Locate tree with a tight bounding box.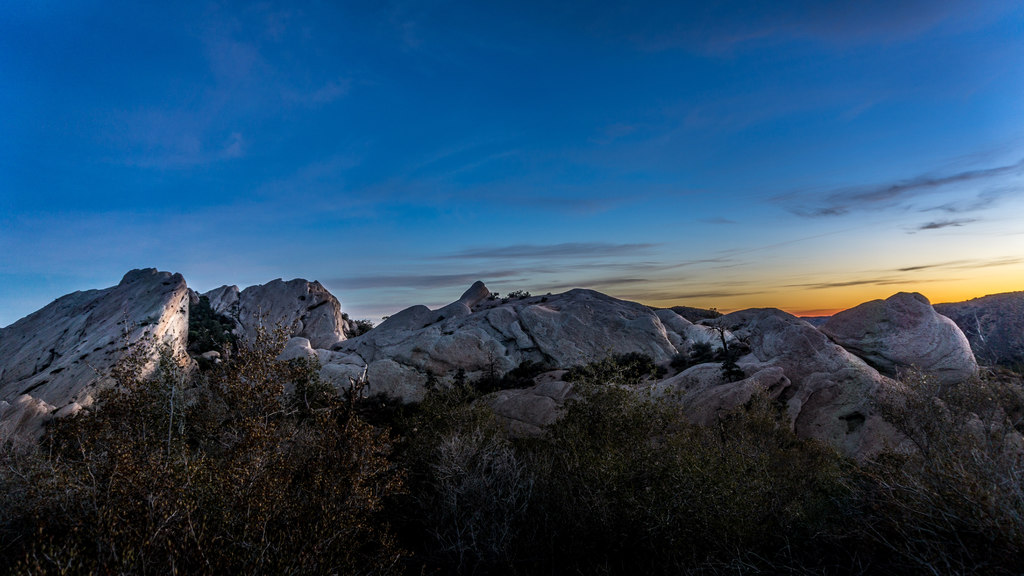
BBox(0, 300, 457, 575).
